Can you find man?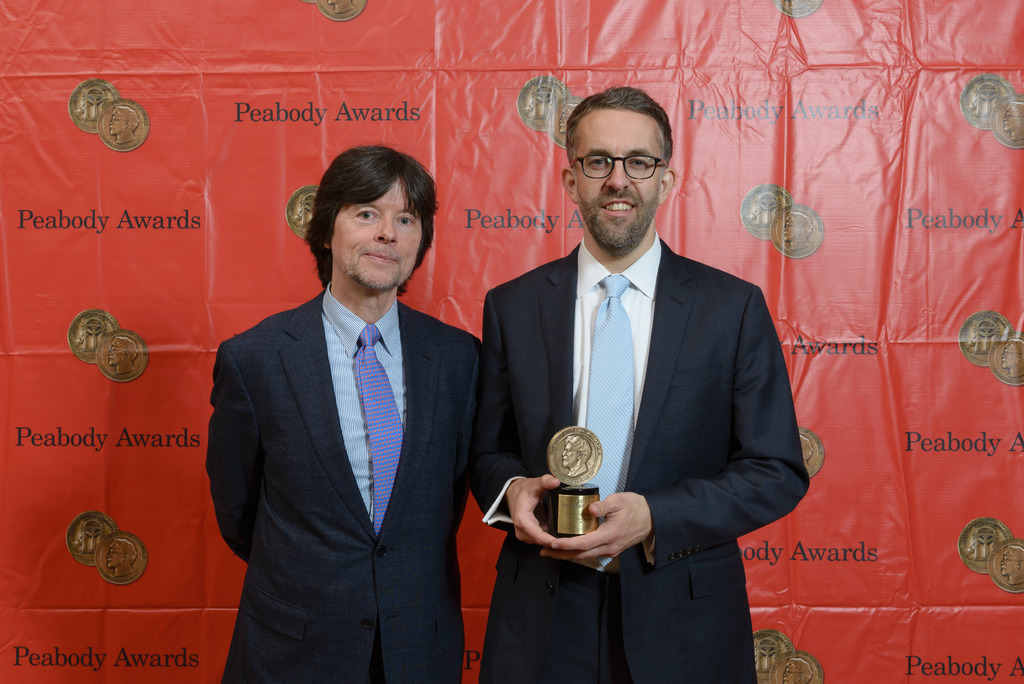
Yes, bounding box: pyautogui.locateOnScreen(472, 82, 805, 658).
